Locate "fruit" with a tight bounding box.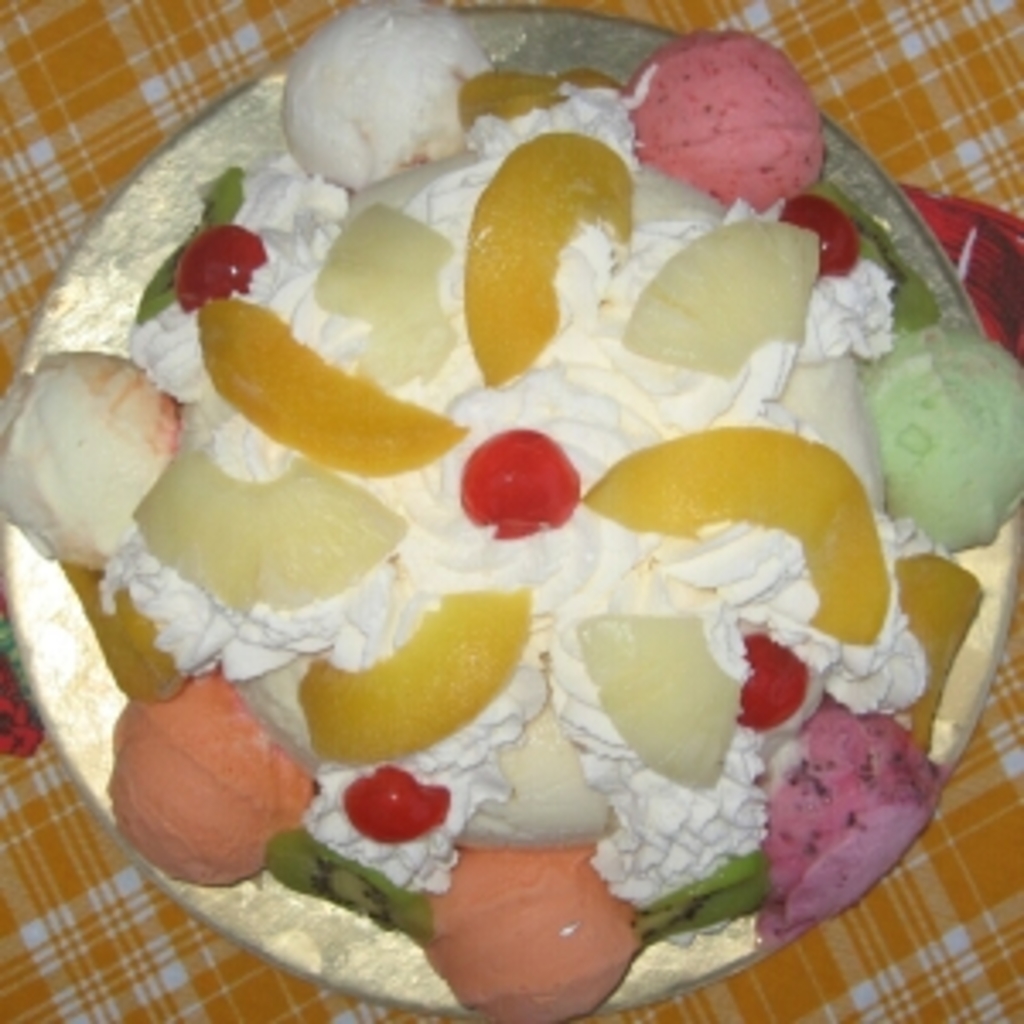
741:635:812:734.
